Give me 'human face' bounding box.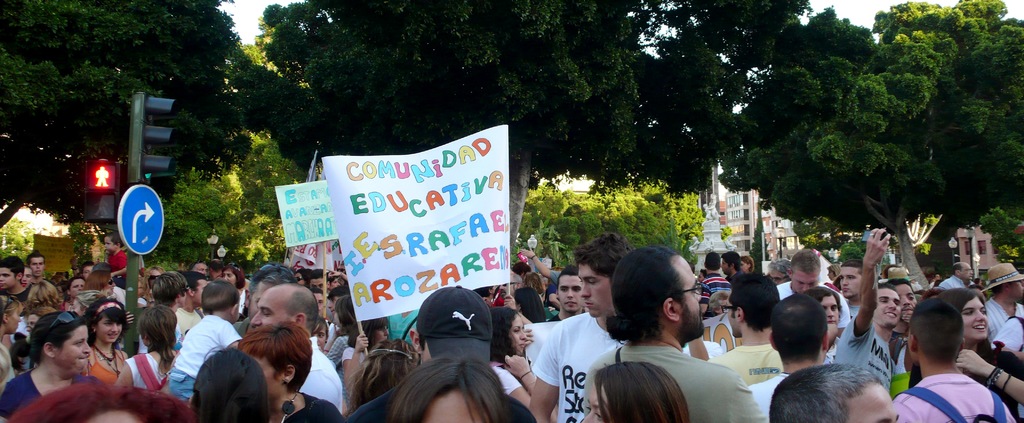
x1=256, y1=356, x2=285, y2=401.
